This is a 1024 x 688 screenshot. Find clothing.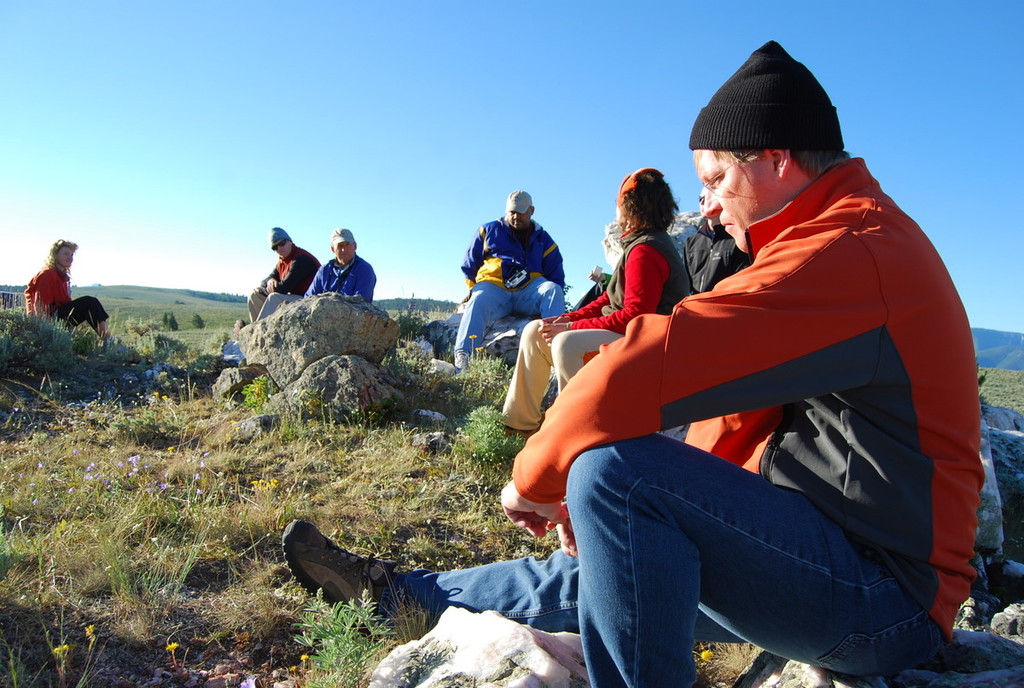
Bounding box: bbox(27, 269, 109, 323).
